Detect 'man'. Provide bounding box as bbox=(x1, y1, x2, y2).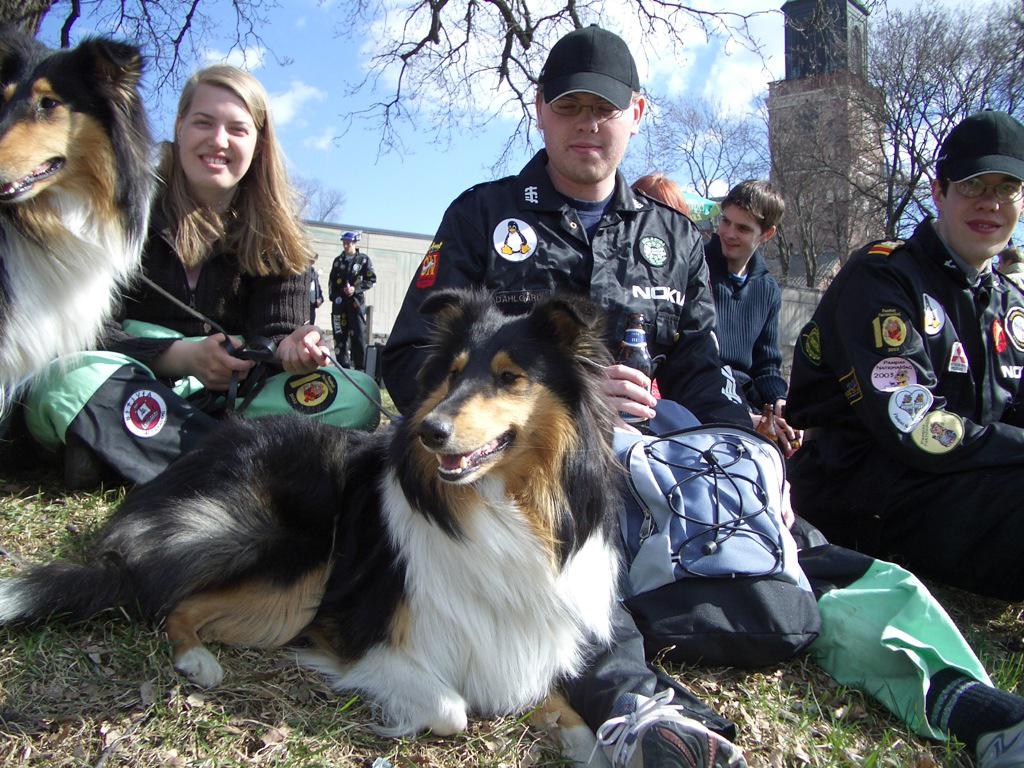
bbox=(783, 125, 1023, 656).
